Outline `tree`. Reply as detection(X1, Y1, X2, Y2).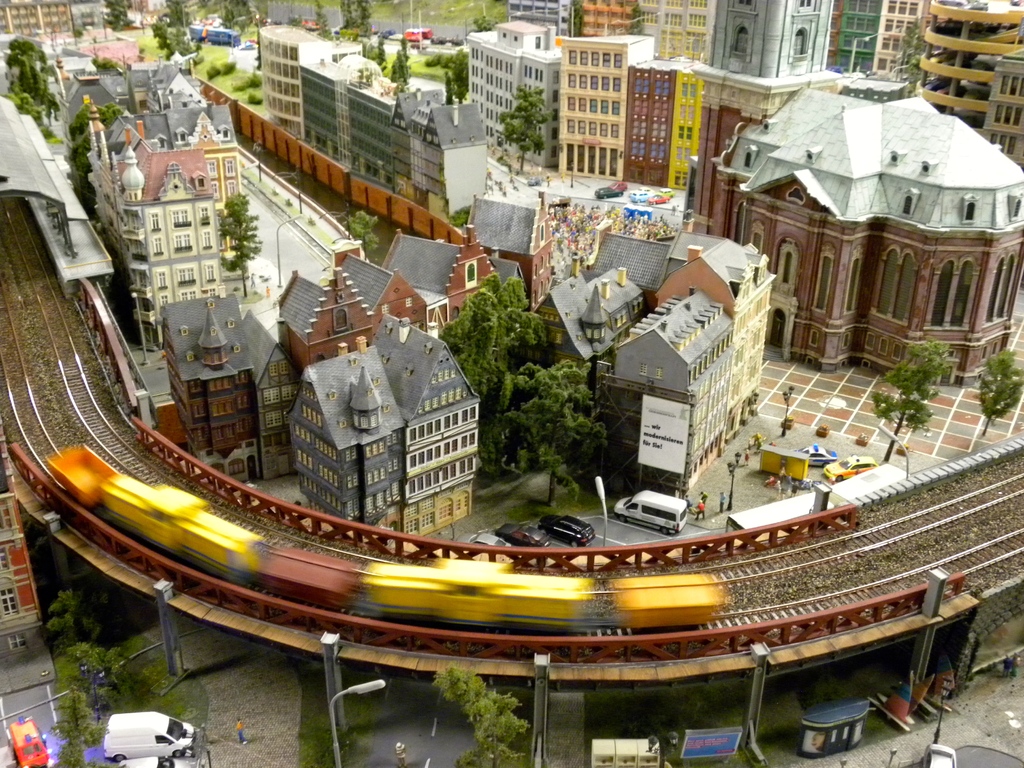
detection(562, 0, 578, 46).
